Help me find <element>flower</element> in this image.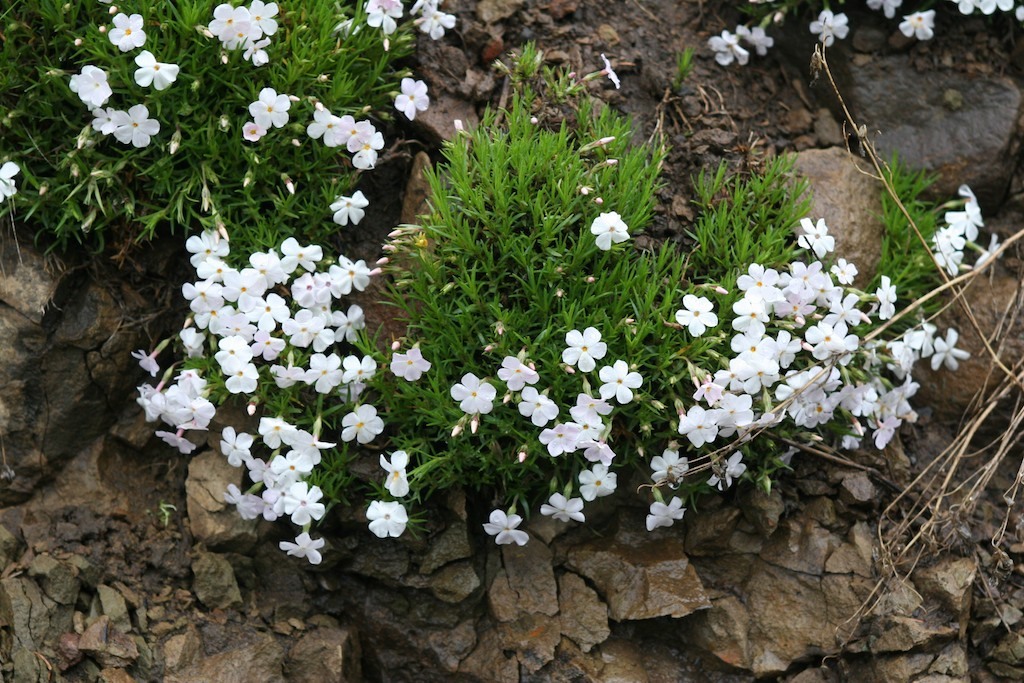
Found it: box=[782, 259, 824, 280].
